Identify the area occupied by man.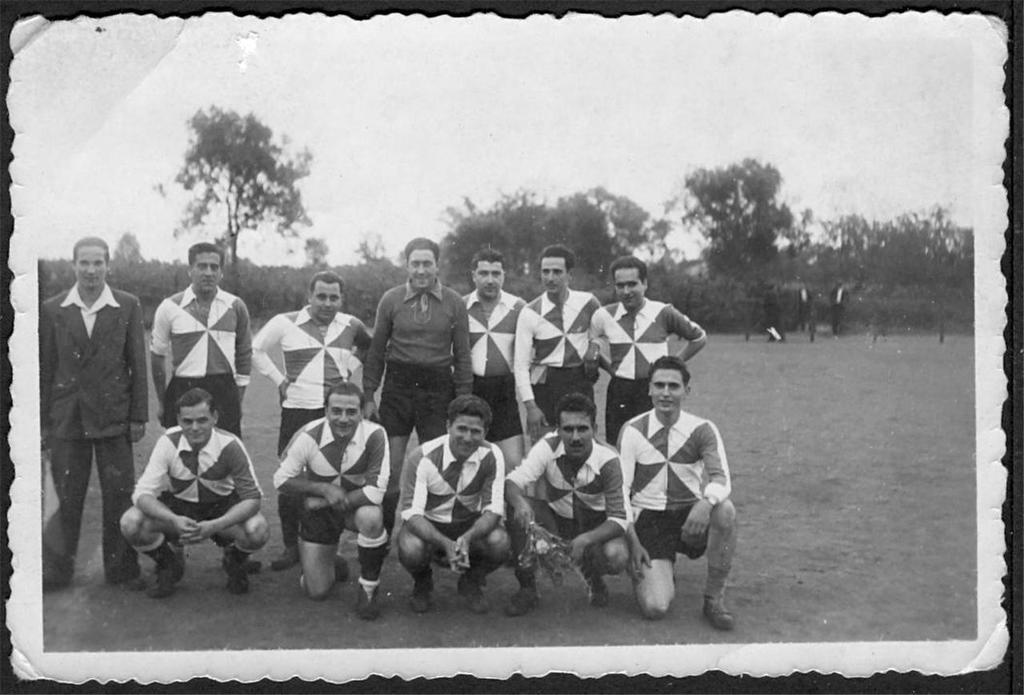
Area: Rect(149, 234, 253, 437).
